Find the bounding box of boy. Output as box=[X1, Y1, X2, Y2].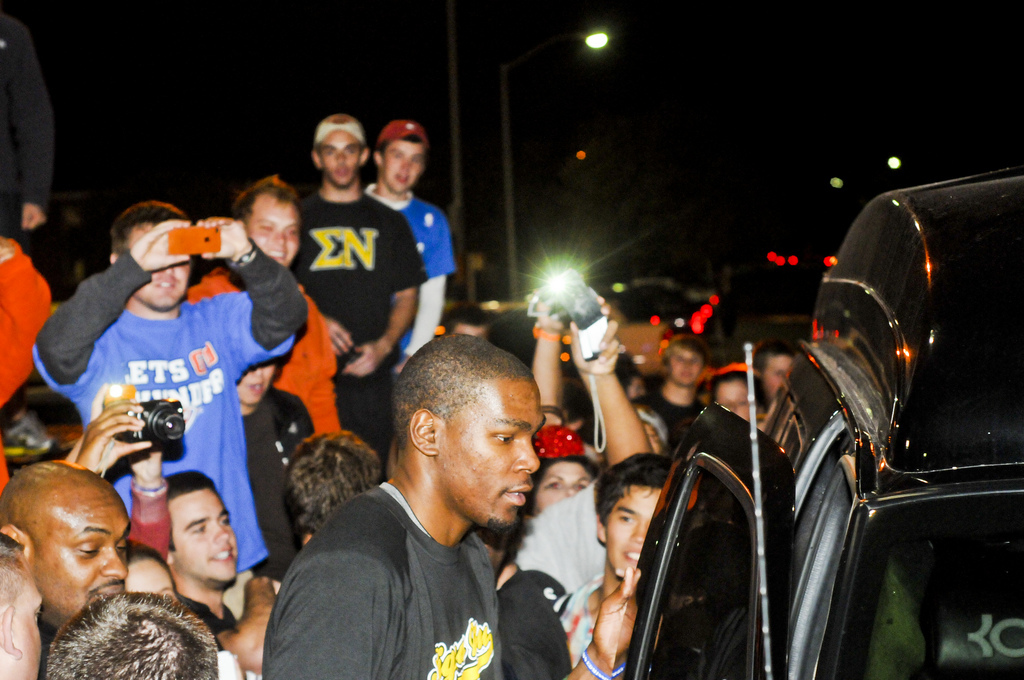
box=[186, 170, 352, 438].
